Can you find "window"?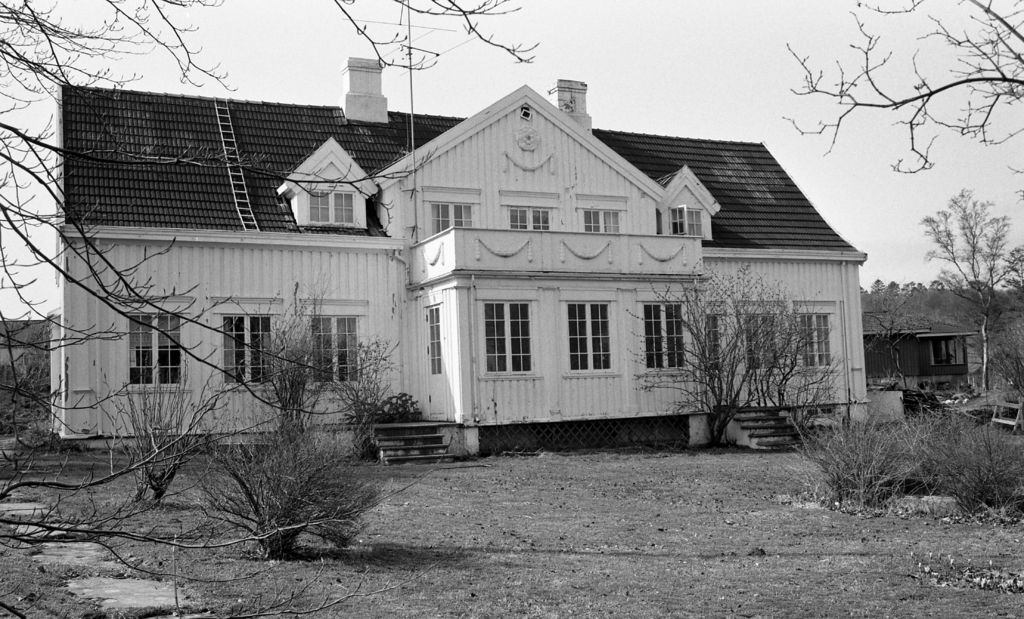
Yes, bounding box: 426, 202, 475, 238.
